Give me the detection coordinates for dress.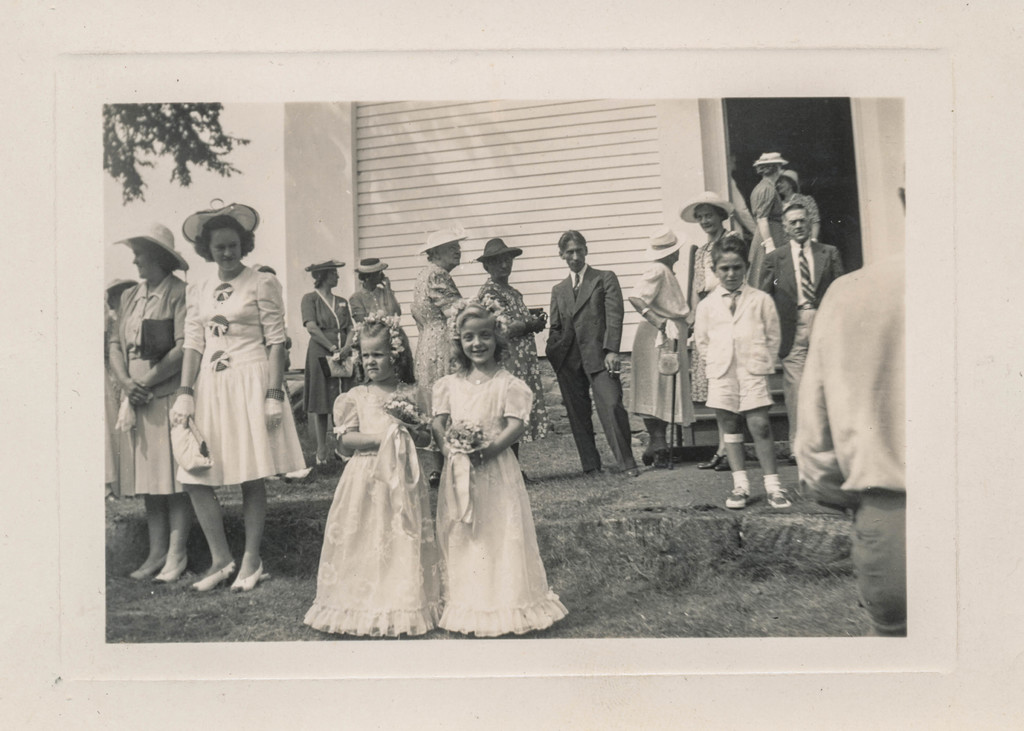
Rect(305, 289, 351, 411).
